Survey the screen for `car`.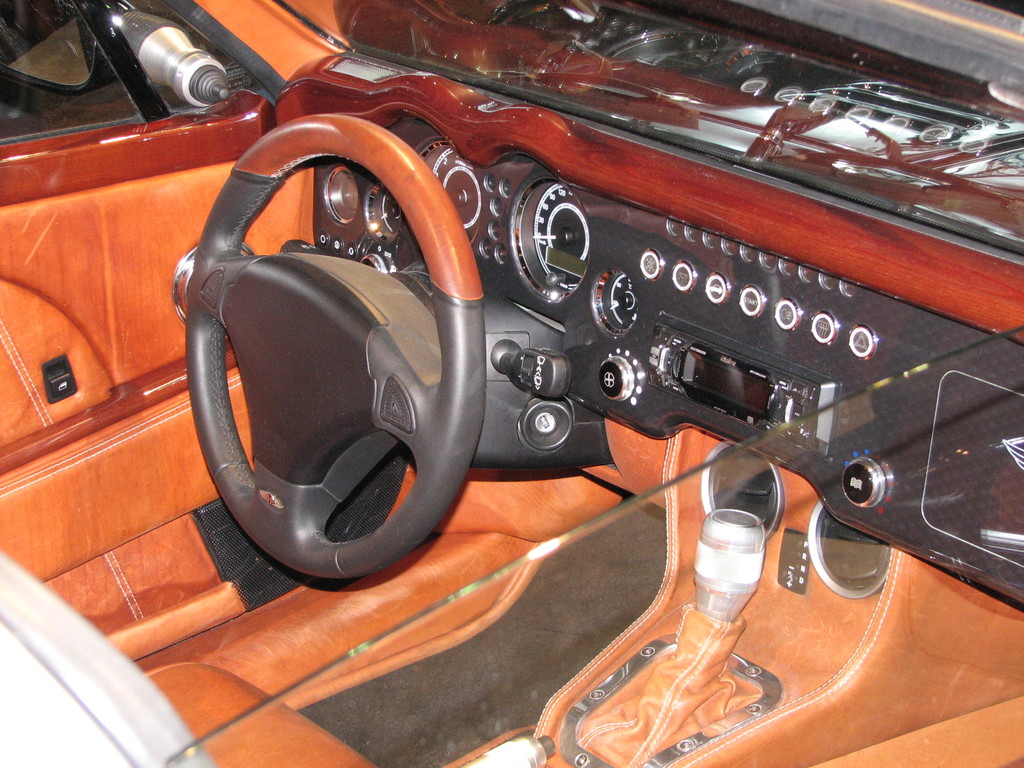
Survey found: 0/0/1023/767.
